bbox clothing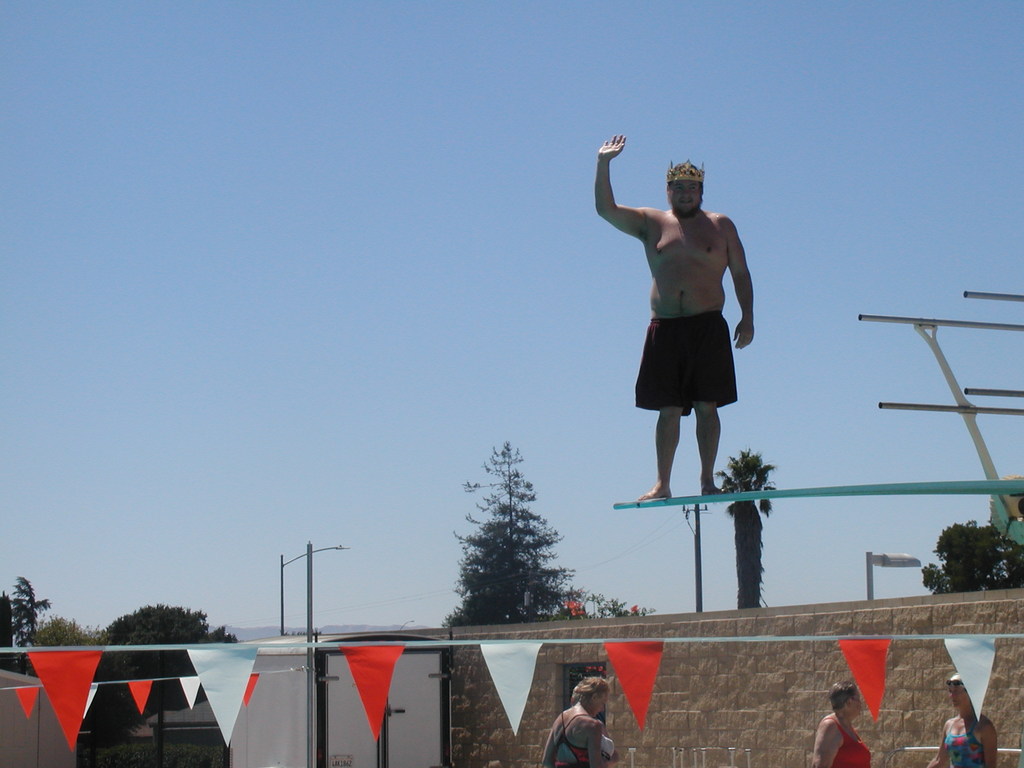
(left=621, top=275, right=750, bottom=386)
